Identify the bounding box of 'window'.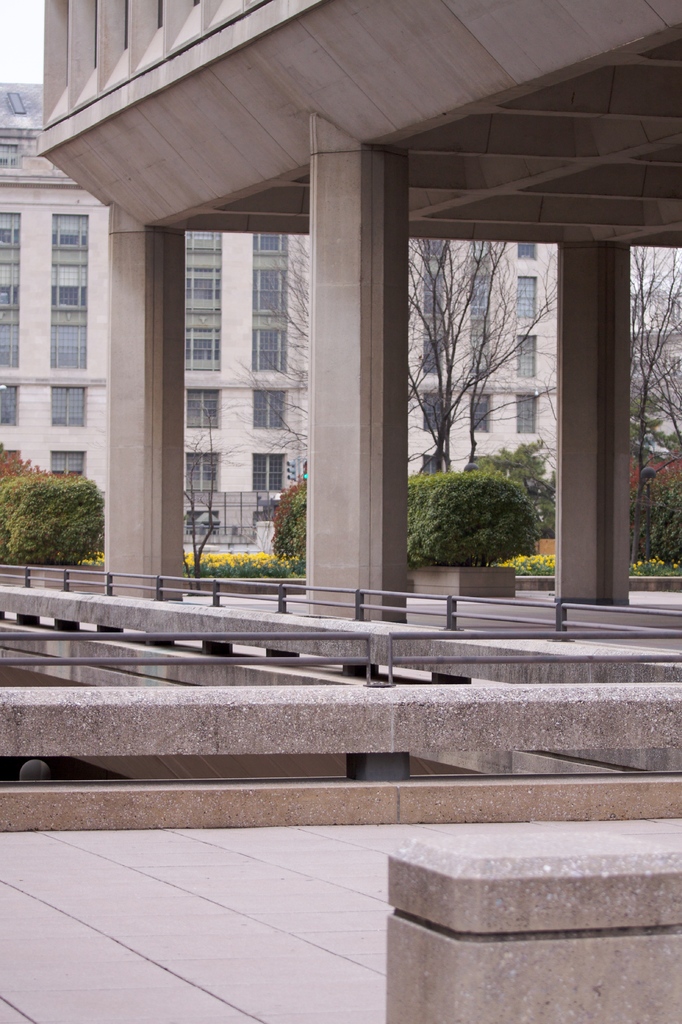
x1=519 y1=378 x2=535 y2=428.
